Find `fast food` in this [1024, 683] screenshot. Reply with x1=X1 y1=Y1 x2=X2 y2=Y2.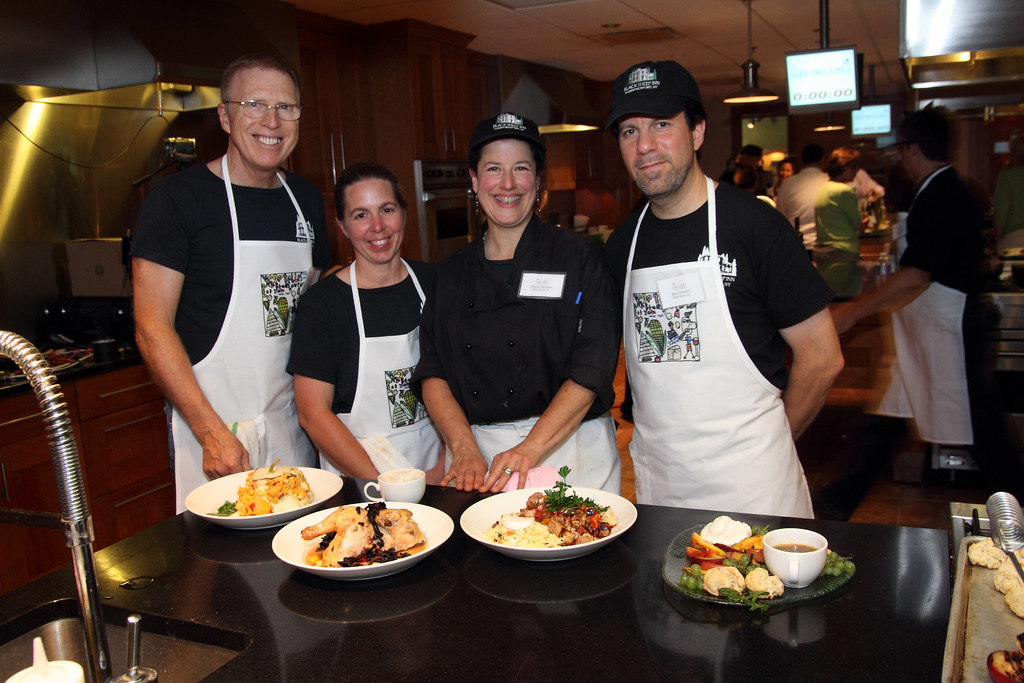
x1=996 y1=548 x2=1023 y2=616.
